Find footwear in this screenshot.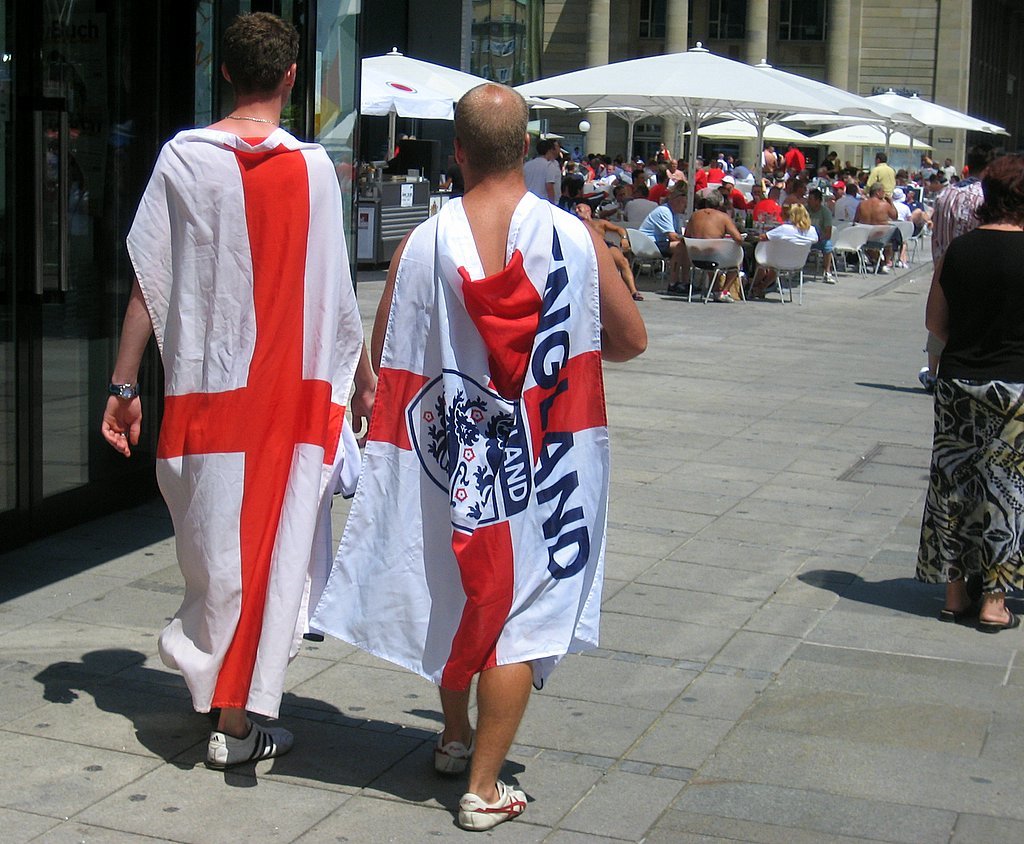
The bounding box for footwear is left=978, top=607, right=1023, bottom=635.
